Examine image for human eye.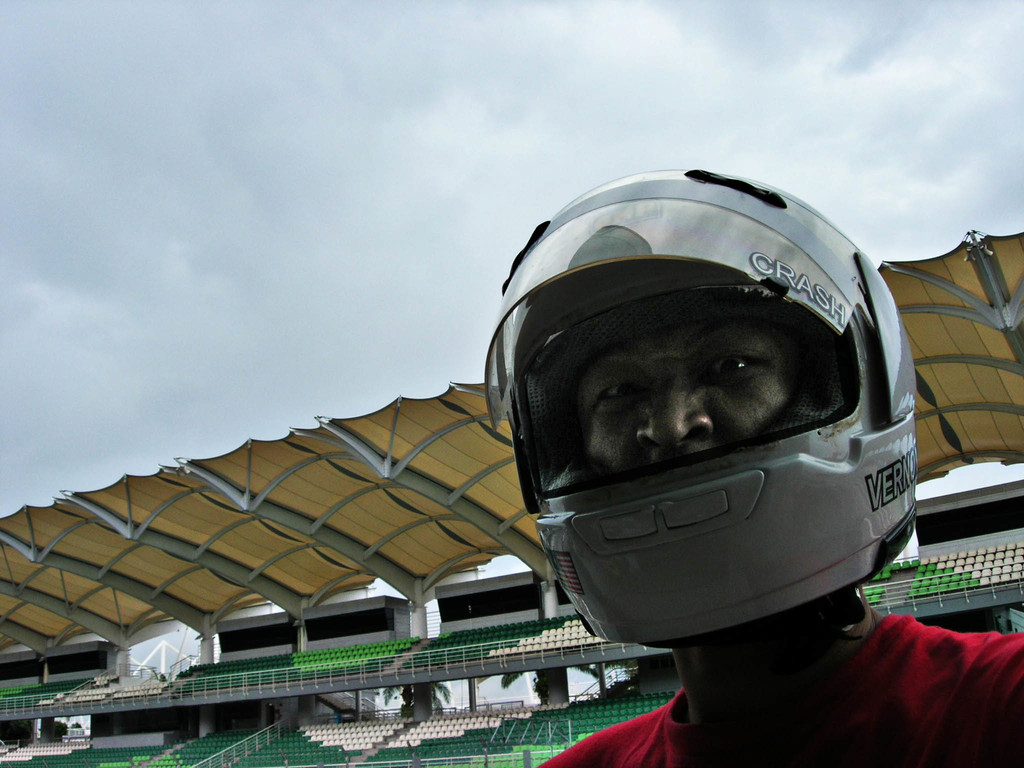
Examination result: detection(593, 372, 652, 410).
